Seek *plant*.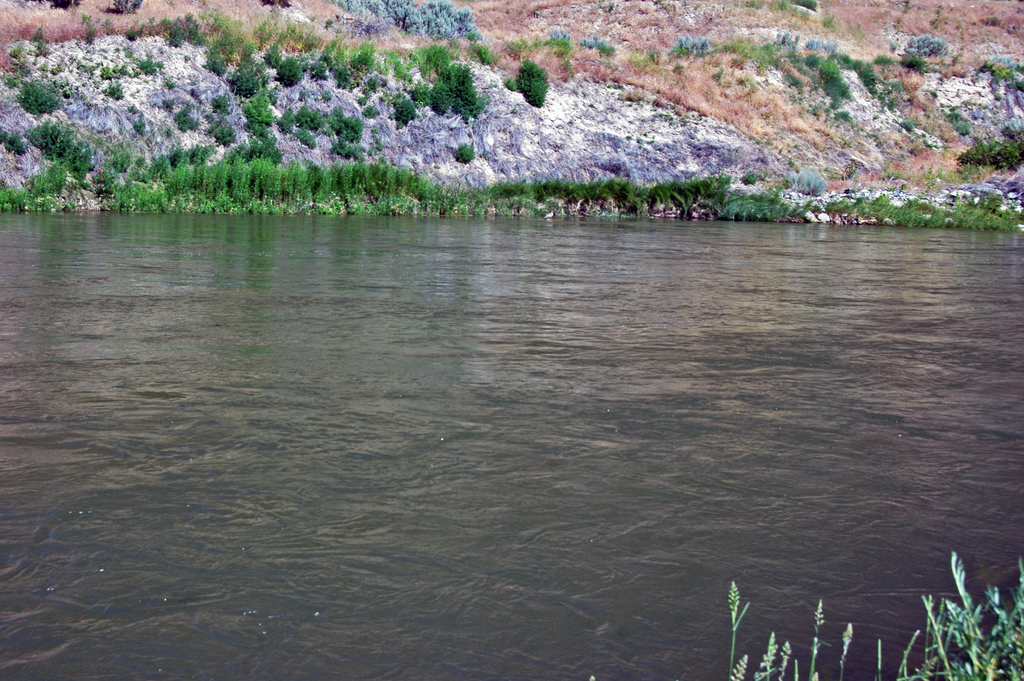
{"left": 190, "top": 143, "right": 219, "bottom": 158}.
